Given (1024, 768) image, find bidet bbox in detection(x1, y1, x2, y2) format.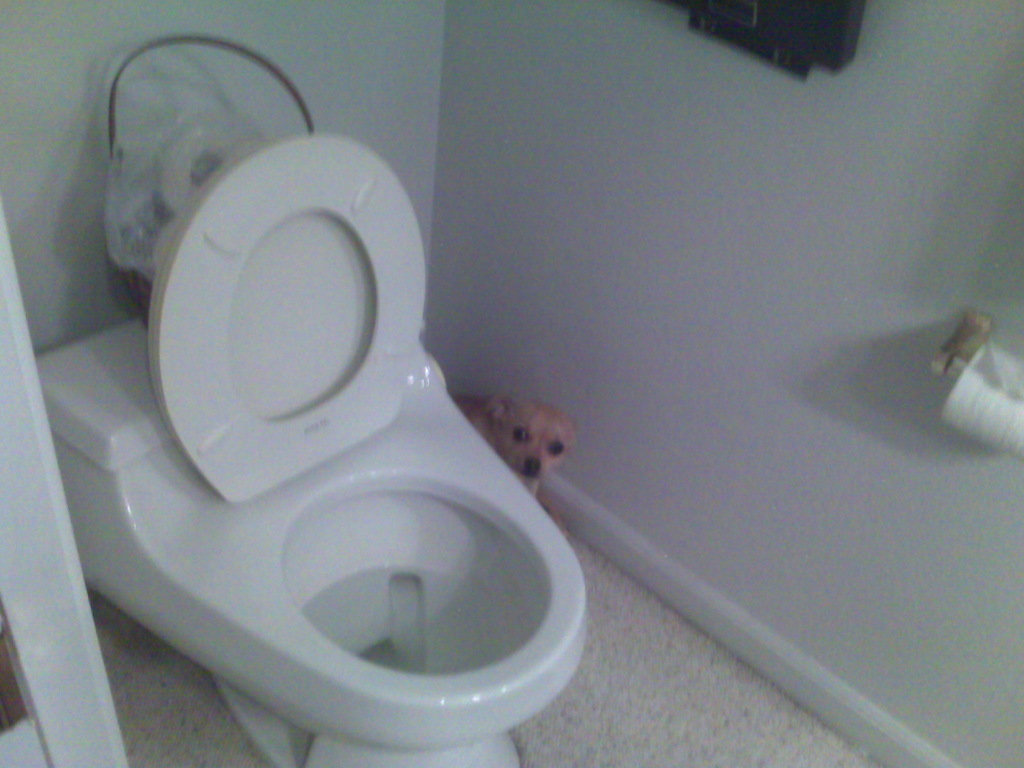
detection(160, 396, 588, 767).
